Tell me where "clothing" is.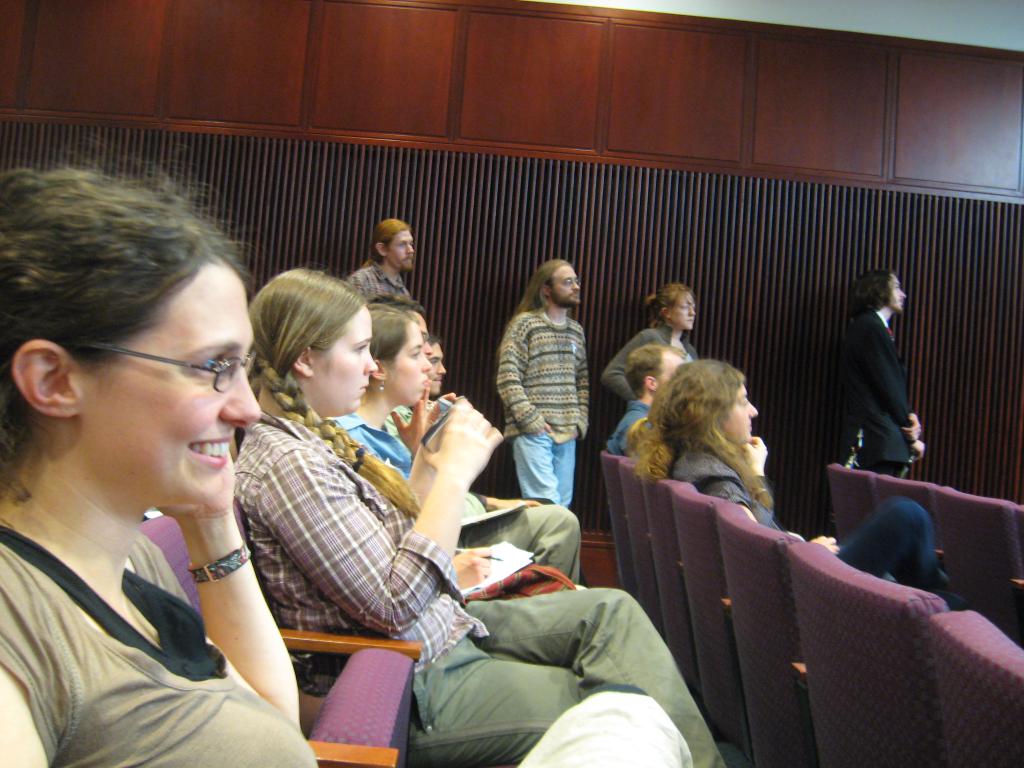
"clothing" is at 607:325:706:410.
